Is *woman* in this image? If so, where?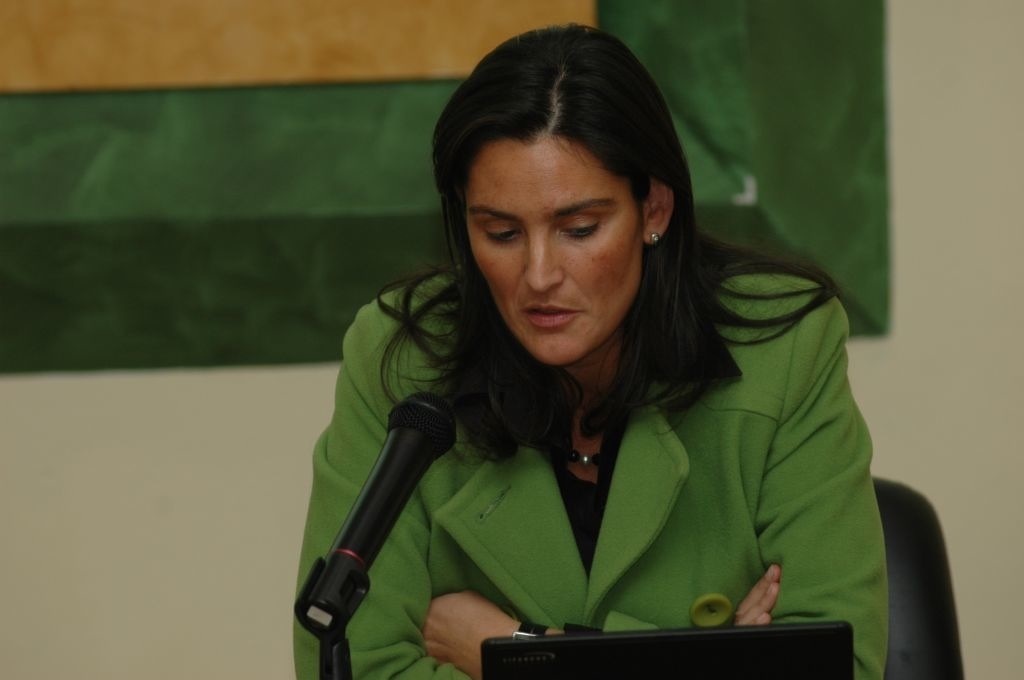
Yes, at x1=280, y1=48, x2=919, y2=668.
